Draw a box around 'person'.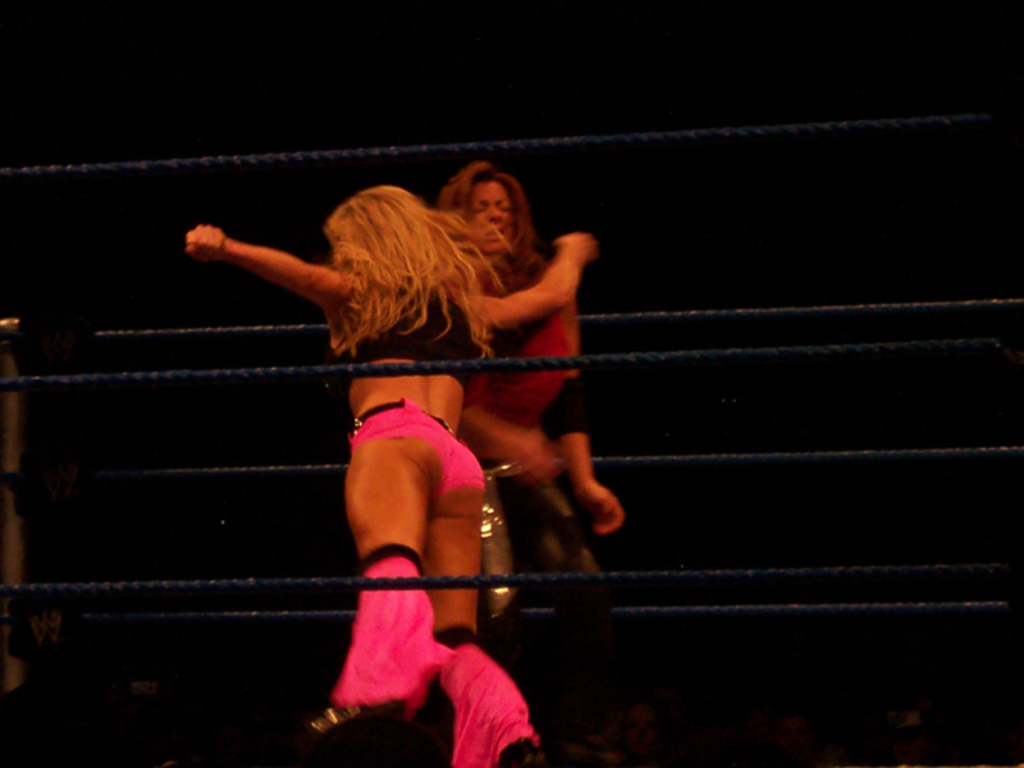
432, 166, 635, 653.
